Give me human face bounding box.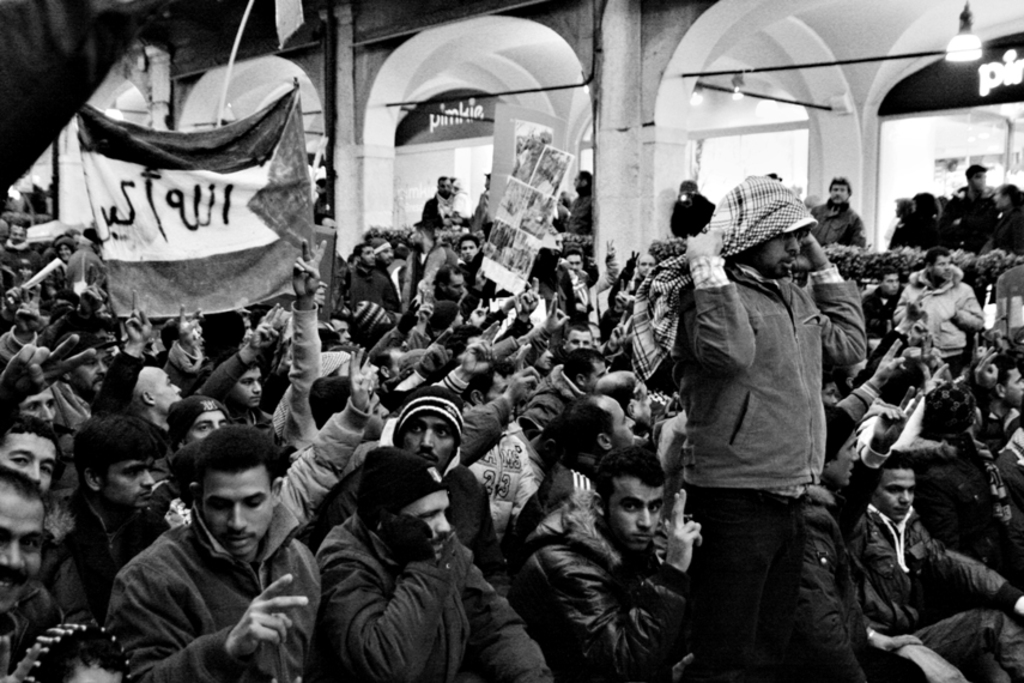
left=1005, top=368, right=1023, bottom=405.
